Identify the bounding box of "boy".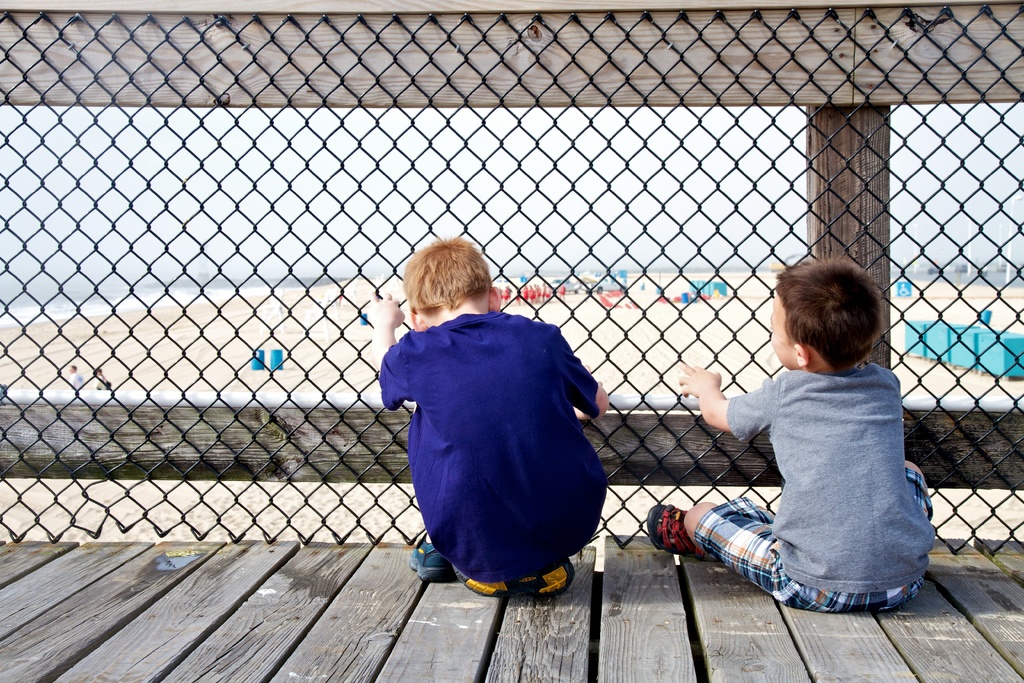
370, 239, 610, 597.
